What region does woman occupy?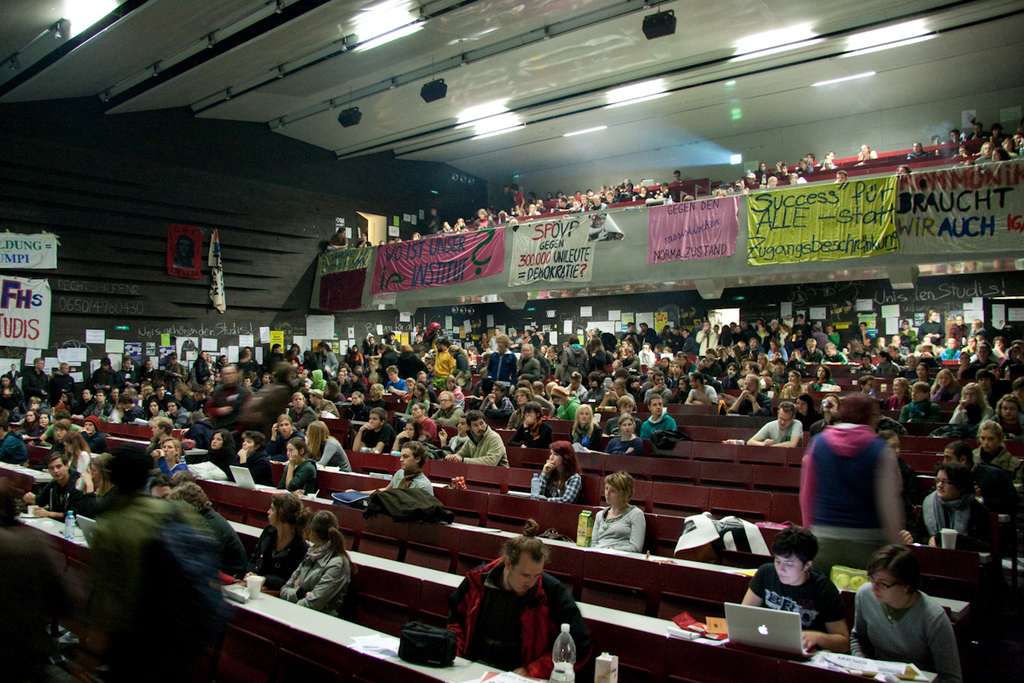
BBox(795, 391, 819, 429).
